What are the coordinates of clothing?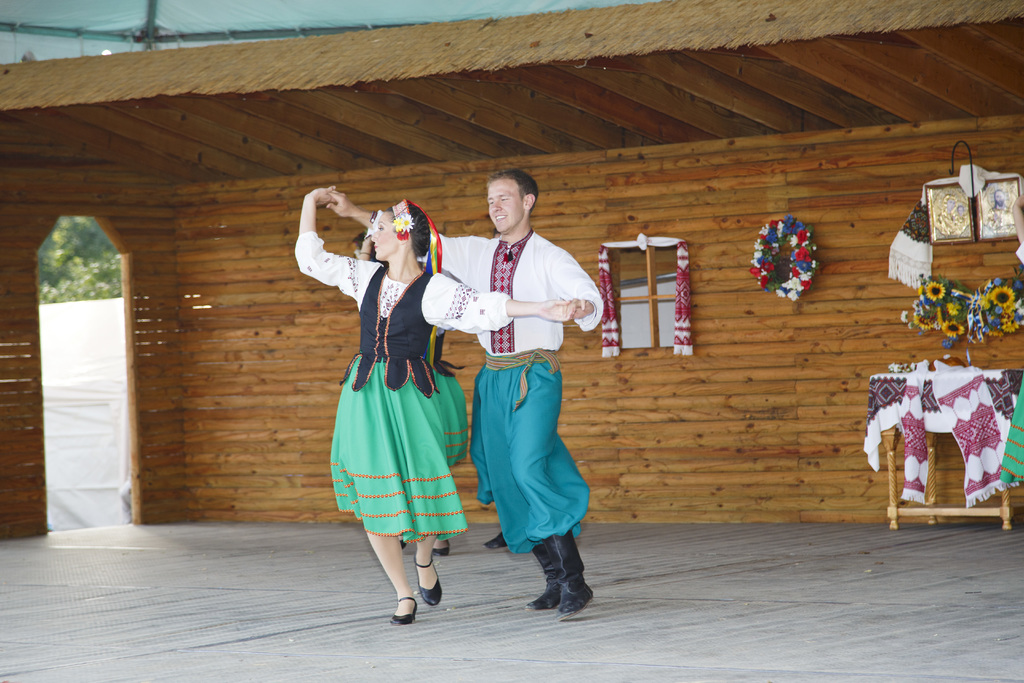
rect(456, 204, 593, 568).
